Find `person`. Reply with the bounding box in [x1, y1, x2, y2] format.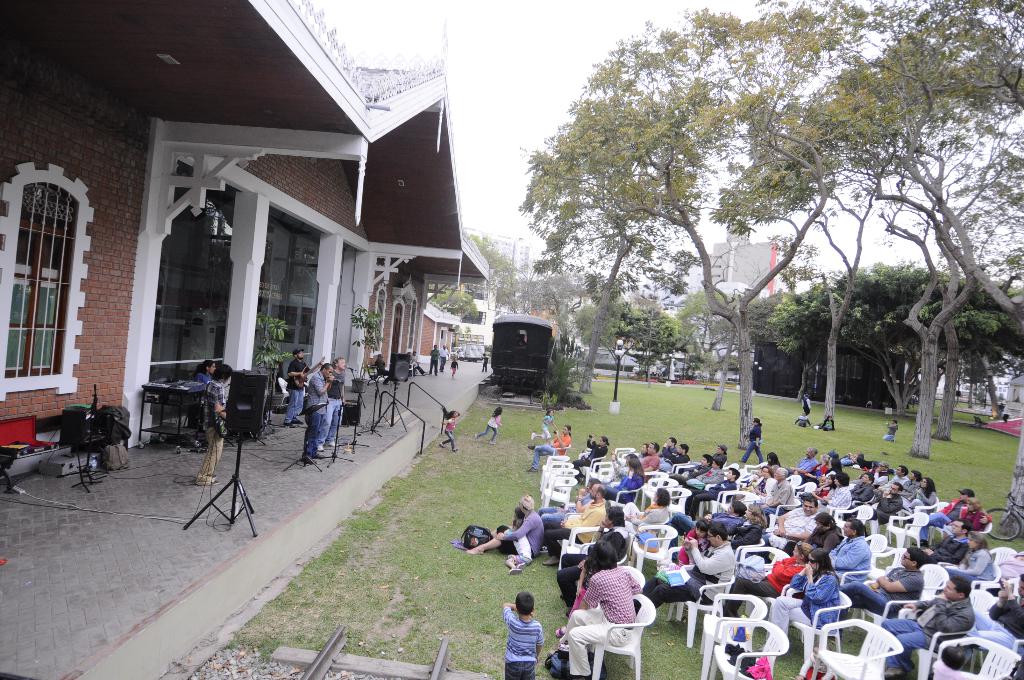
[869, 565, 977, 676].
